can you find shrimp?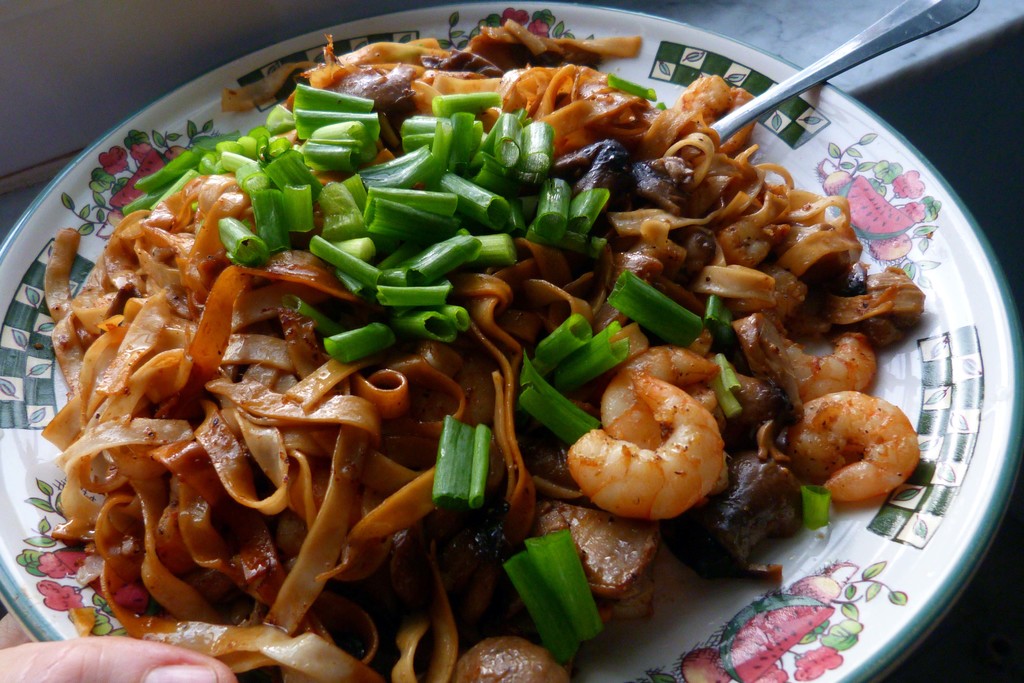
Yes, bounding box: box=[782, 389, 926, 499].
